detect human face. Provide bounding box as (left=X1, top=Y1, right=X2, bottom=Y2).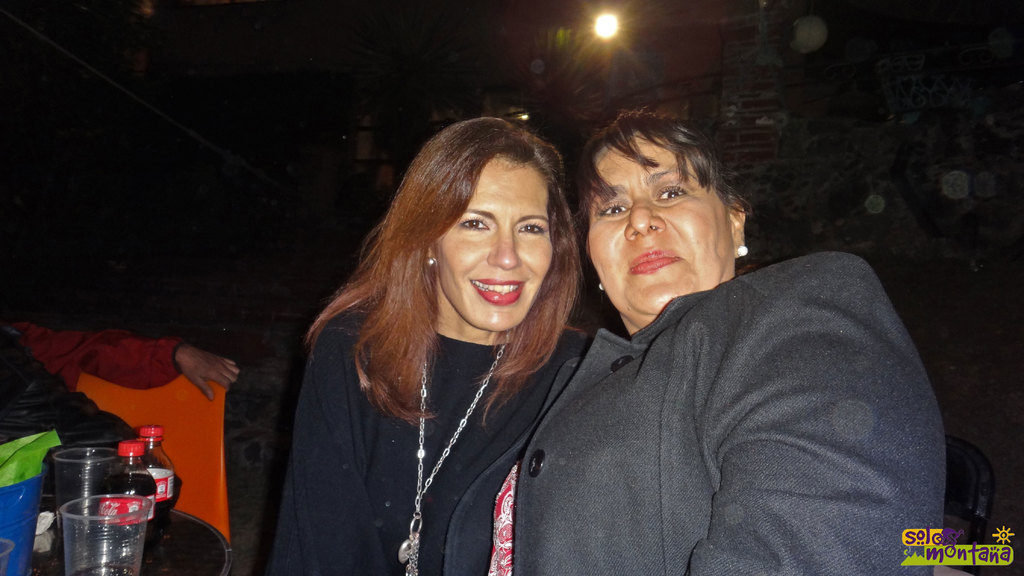
(left=591, top=131, right=736, bottom=323).
